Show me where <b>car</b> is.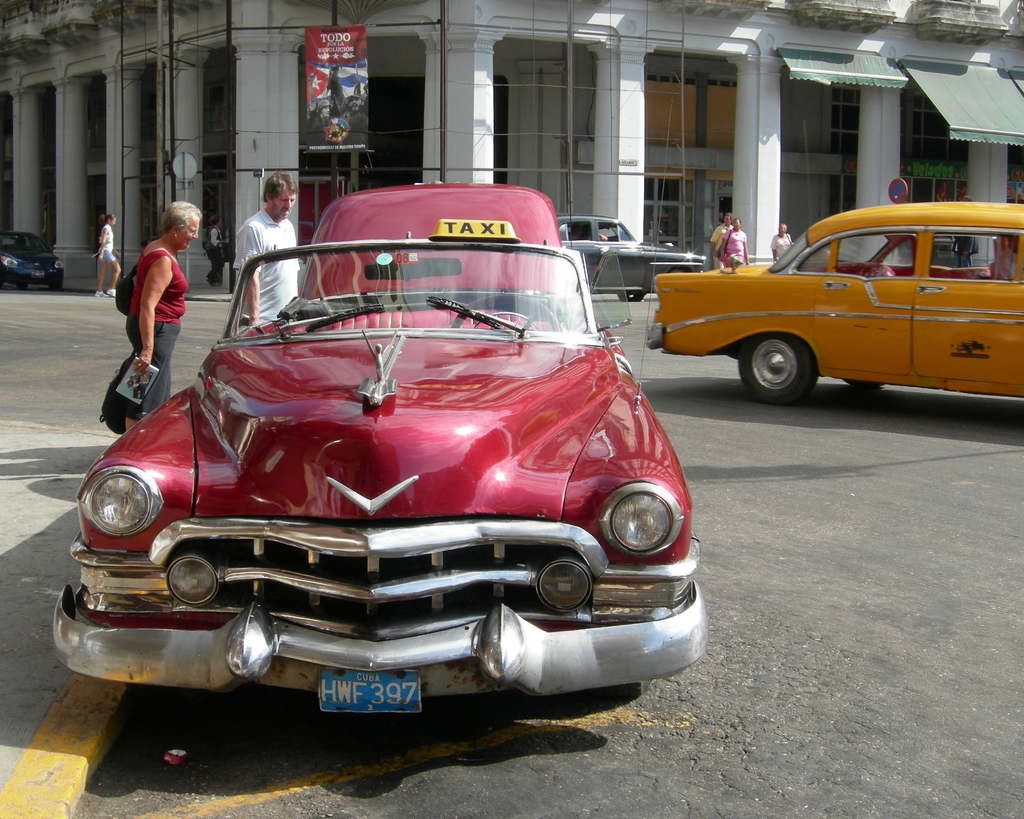
<b>car</b> is at Rect(552, 211, 711, 302).
